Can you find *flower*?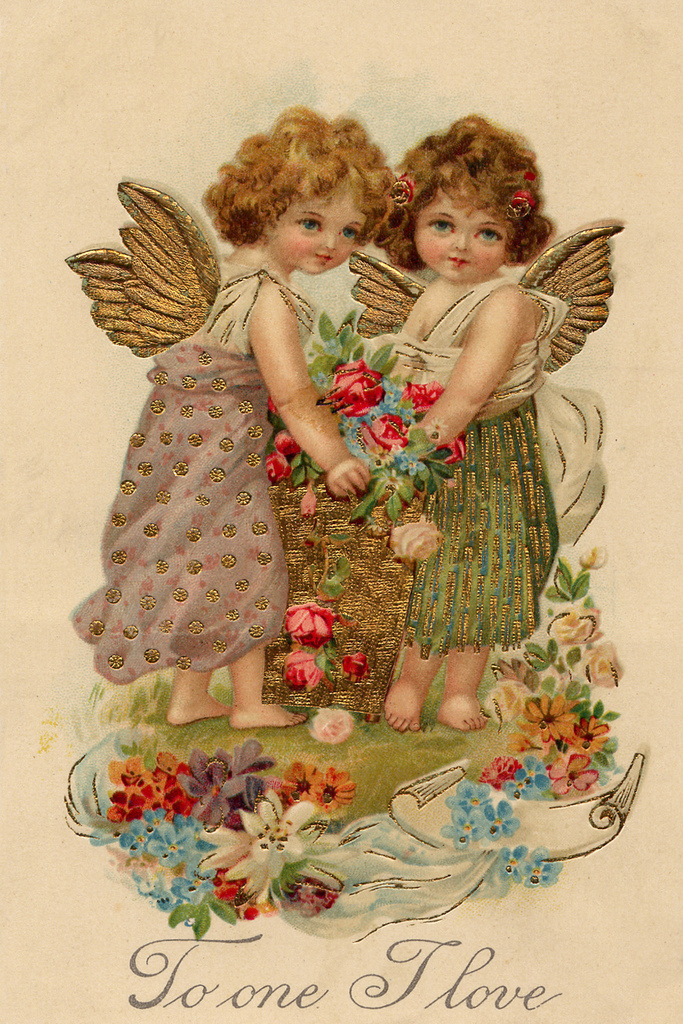
Yes, bounding box: left=211, top=378, right=224, bottom=393.
